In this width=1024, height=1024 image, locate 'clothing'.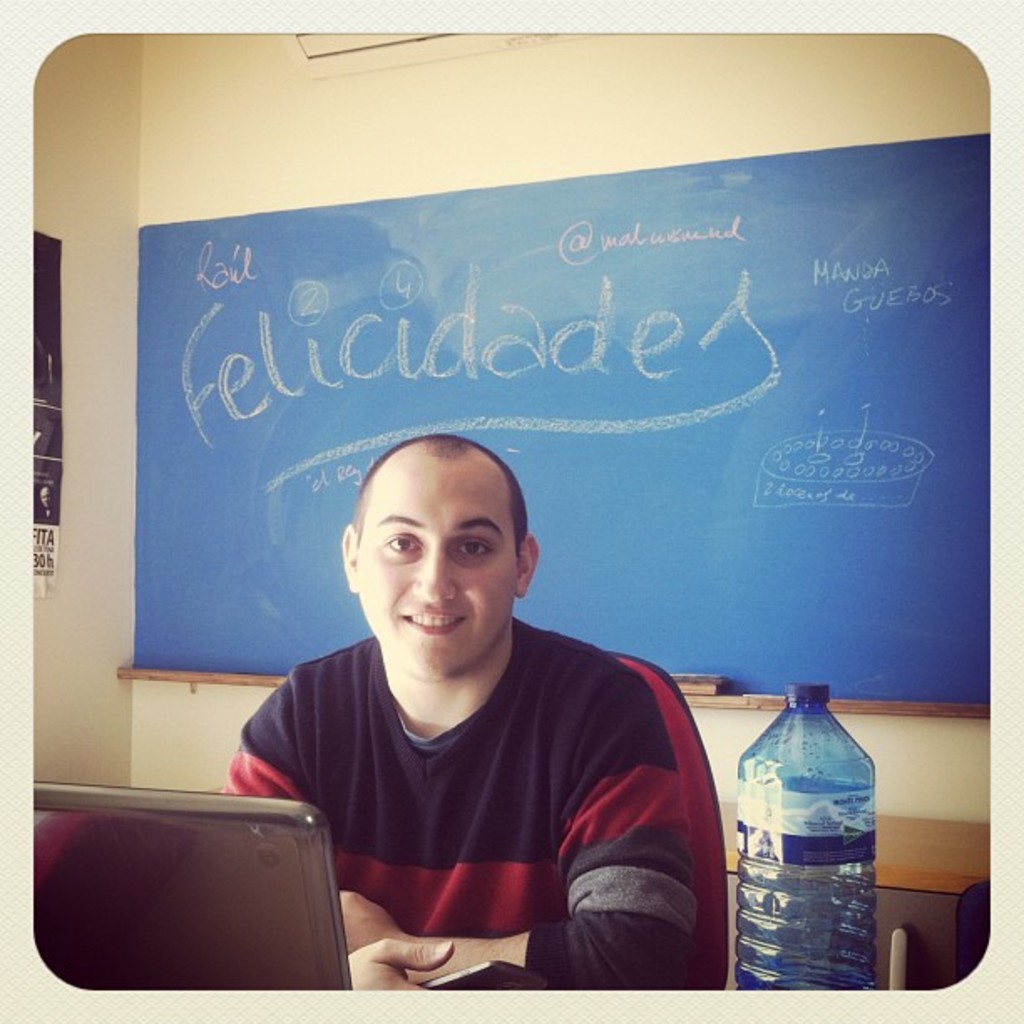
Bounding box: 212, 609, 706, 999.
